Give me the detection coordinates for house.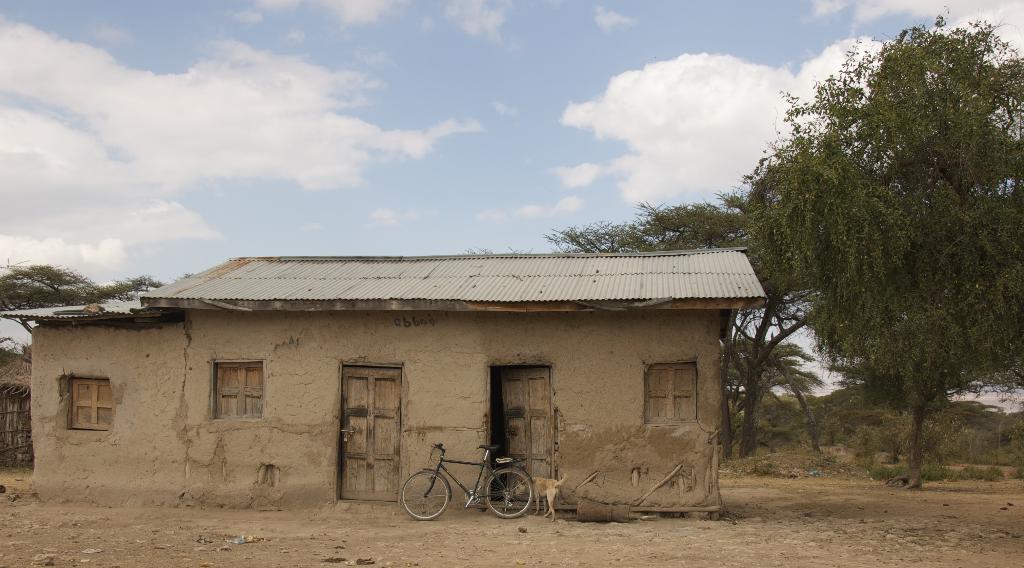
rect(49, 242, 574, 503).
